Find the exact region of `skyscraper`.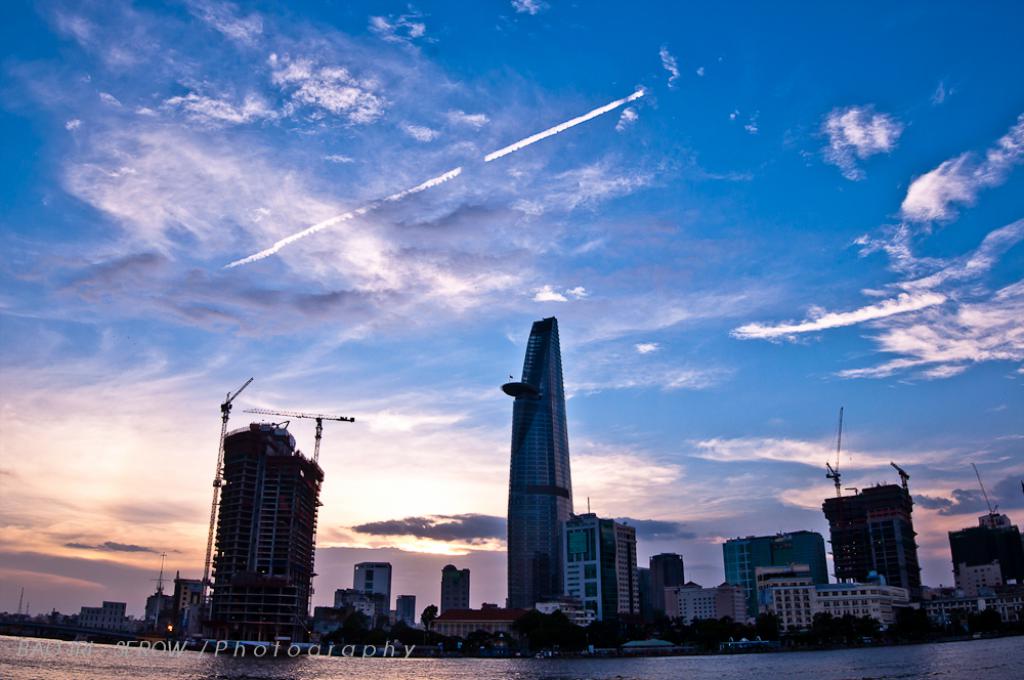
Exact region: bbox=(503, 315, 581, 605).
